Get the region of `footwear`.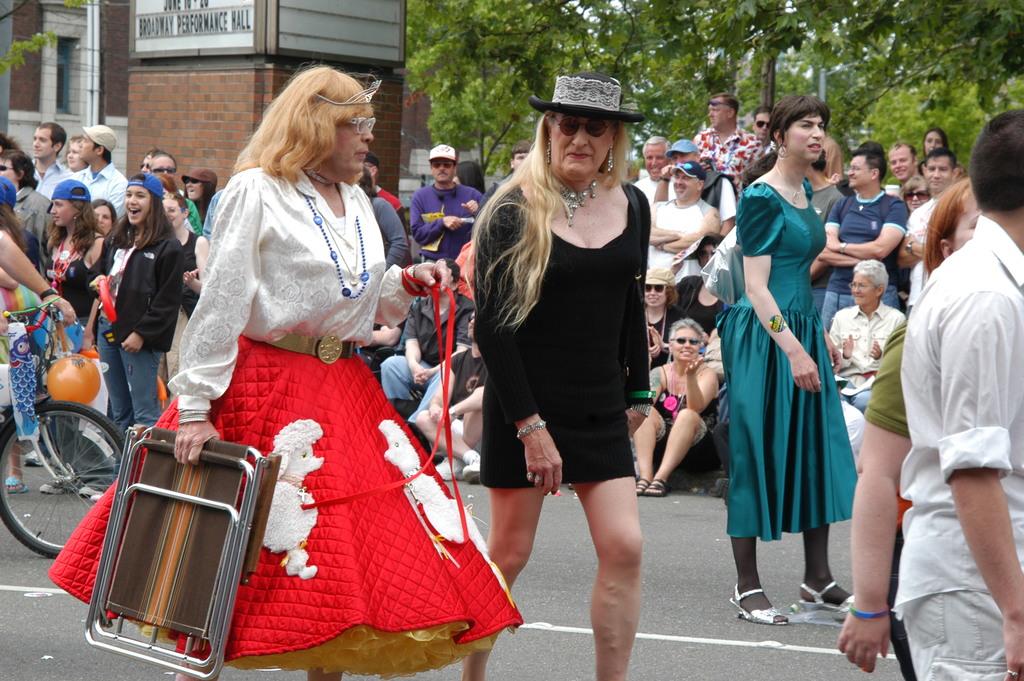
left=650, top=475, right=664, bottom=495.
